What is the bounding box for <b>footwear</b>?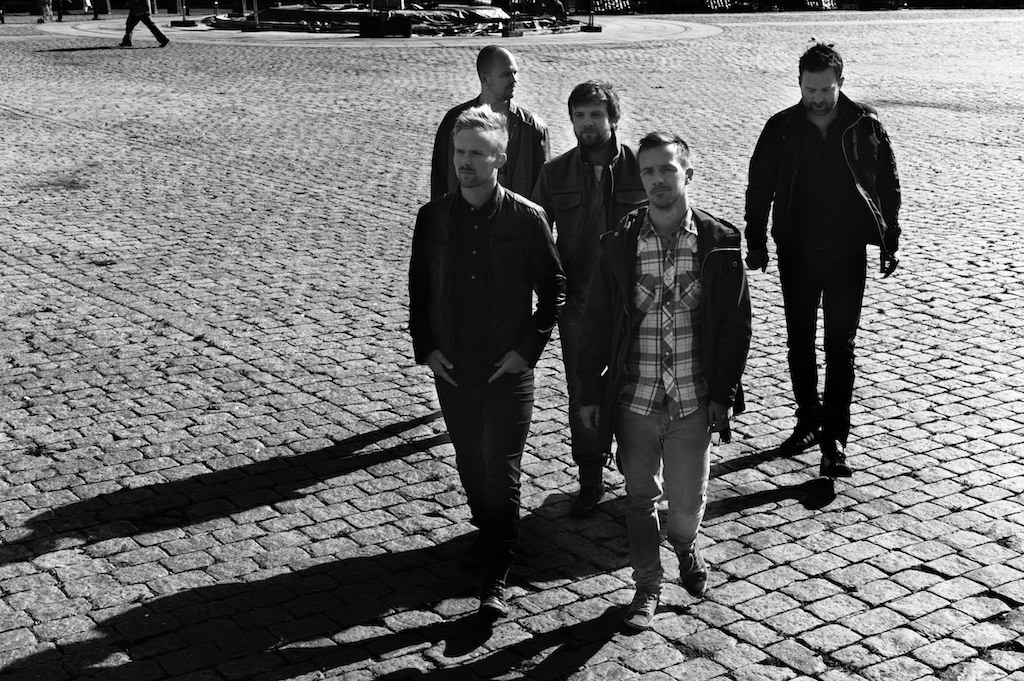
Rect(787, 425, 821, 449).
